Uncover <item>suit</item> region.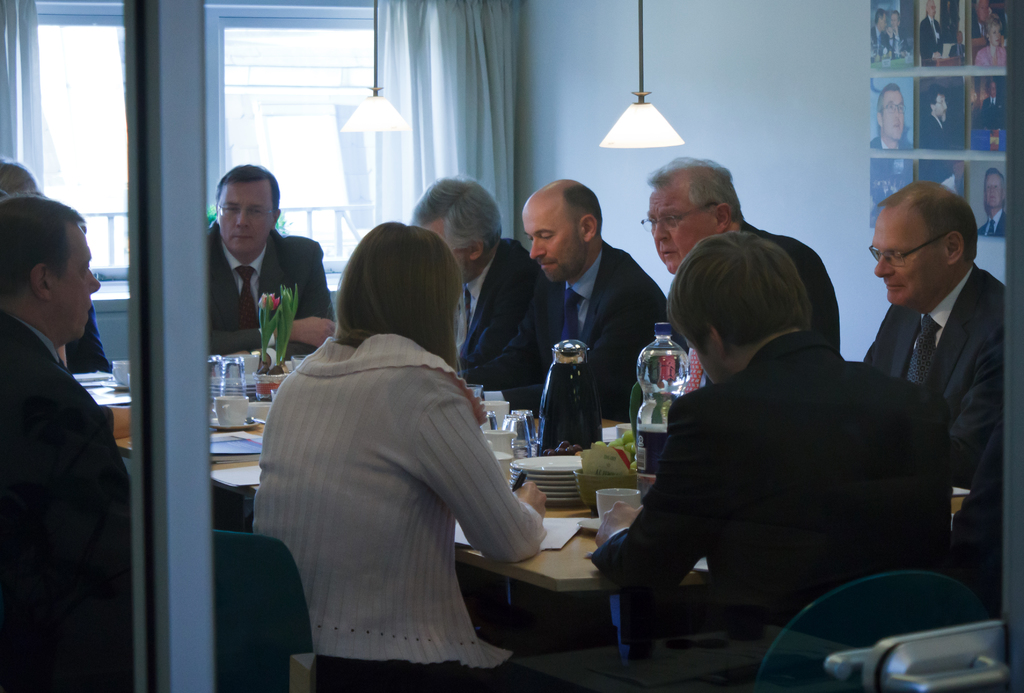
Uncovered: BBox(437, 235, 537, 365).
